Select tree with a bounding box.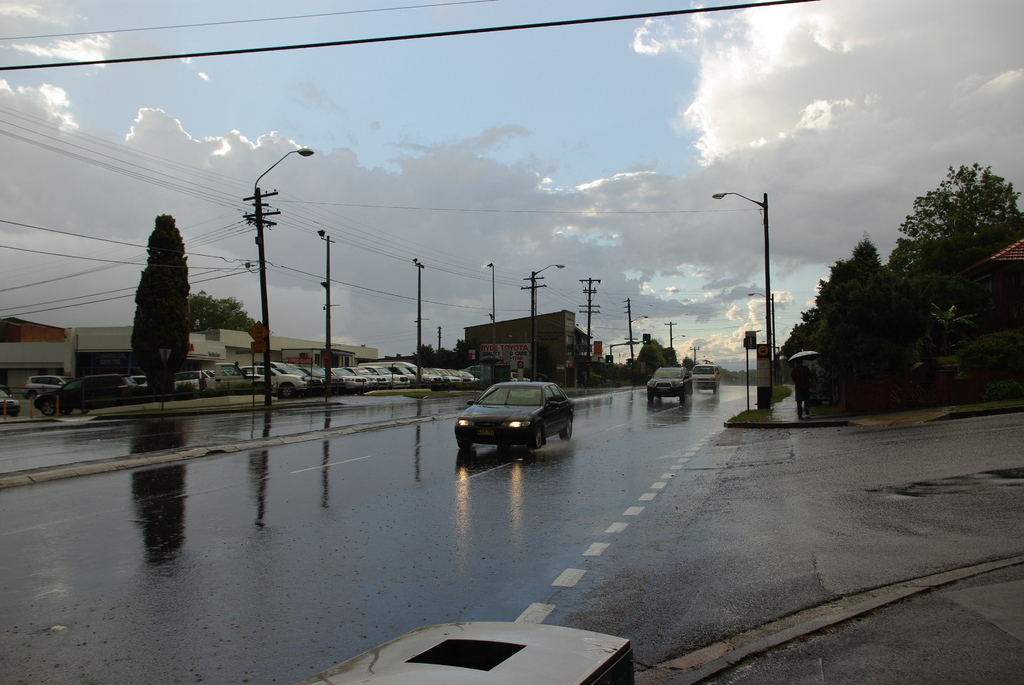
<bbox>891, 157, 1023, 316</bbox>.
